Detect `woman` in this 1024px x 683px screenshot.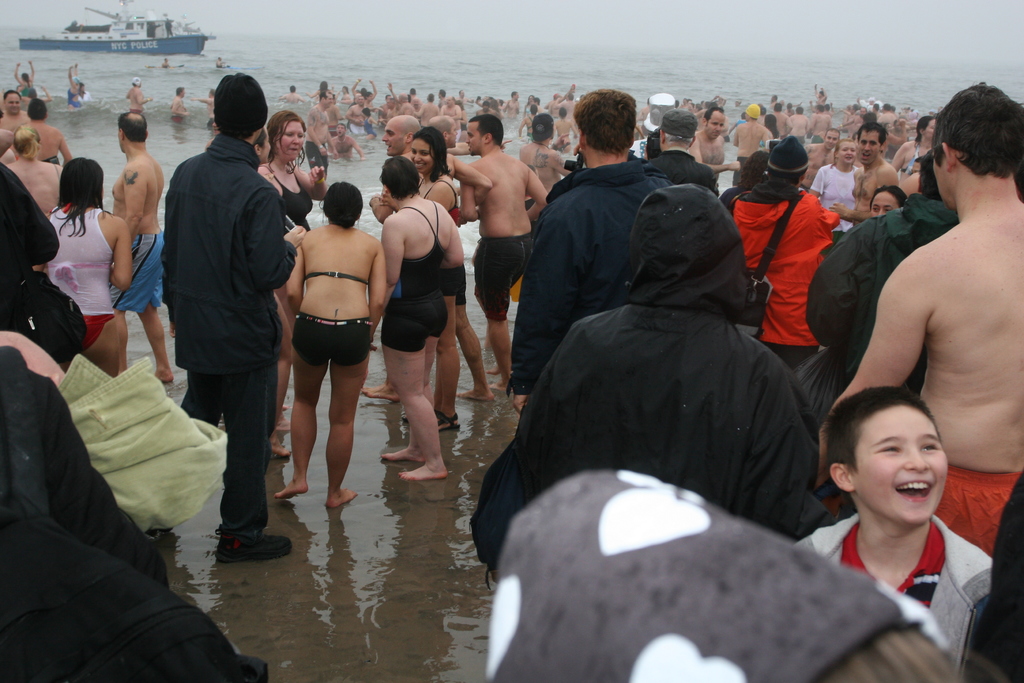
Detection: (870, 183, 908, 217).
